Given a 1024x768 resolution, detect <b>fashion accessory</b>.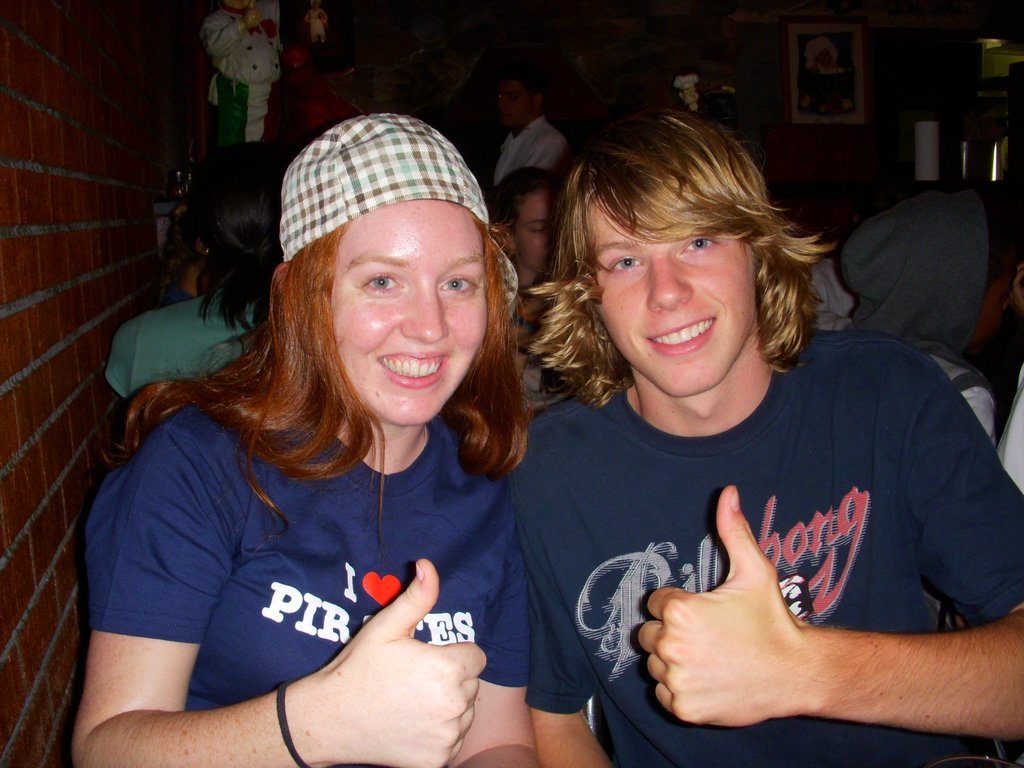
locate(278, 684, 317, 767).
